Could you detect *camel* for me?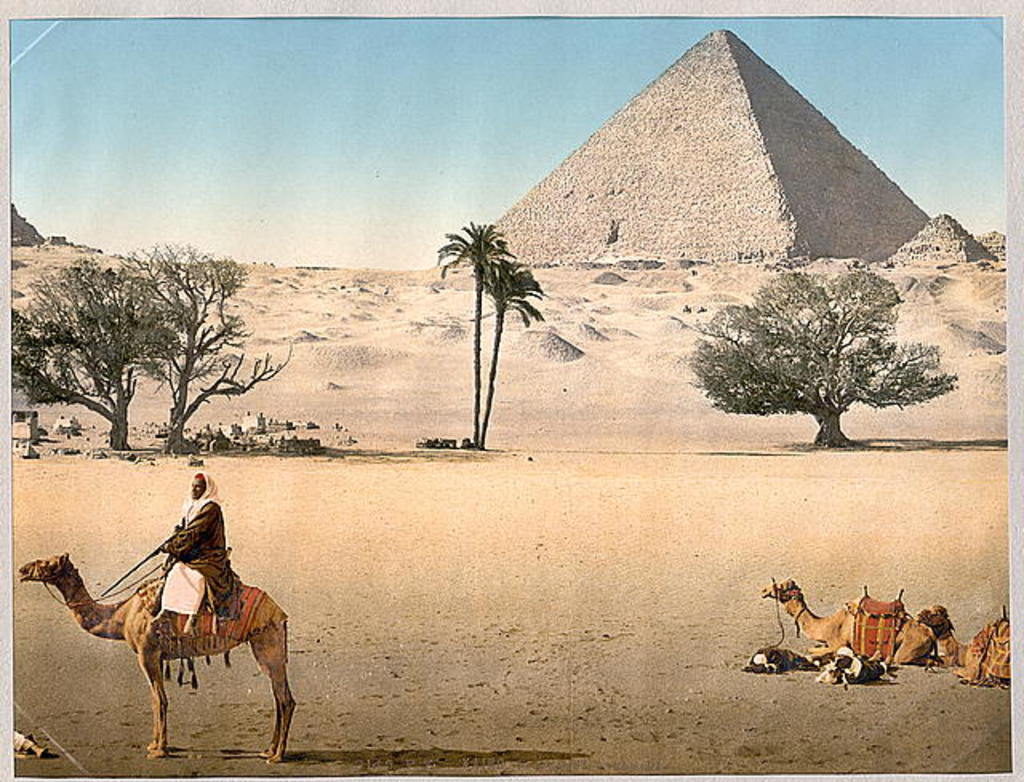
Detection result: locate(918, 608, 1011, 689).
